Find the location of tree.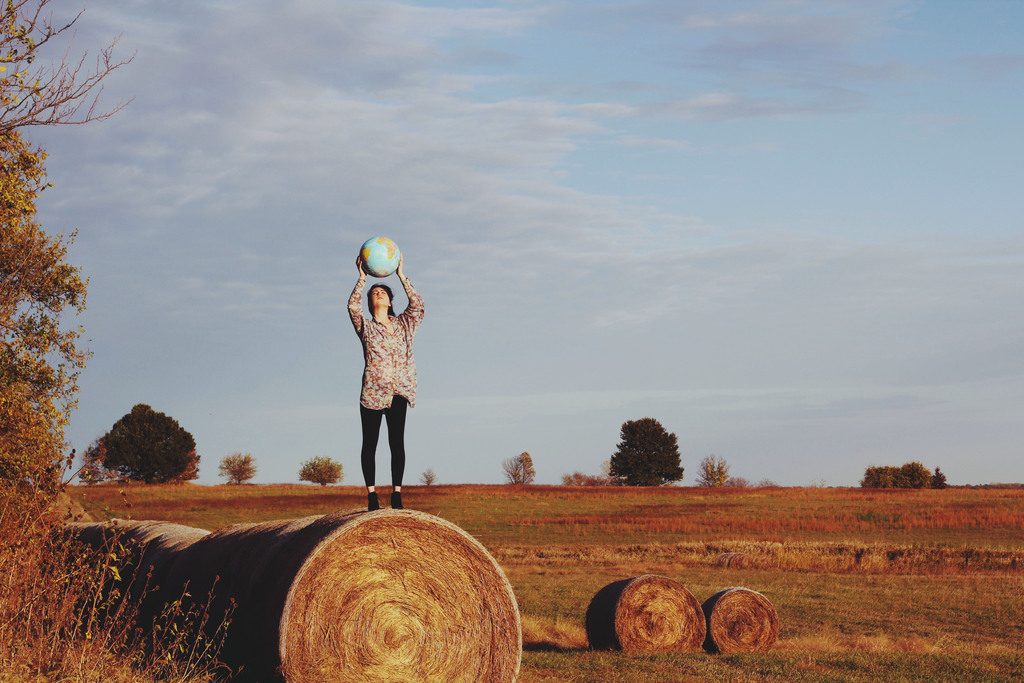
Location: <box>296,454,345,488</box>.
